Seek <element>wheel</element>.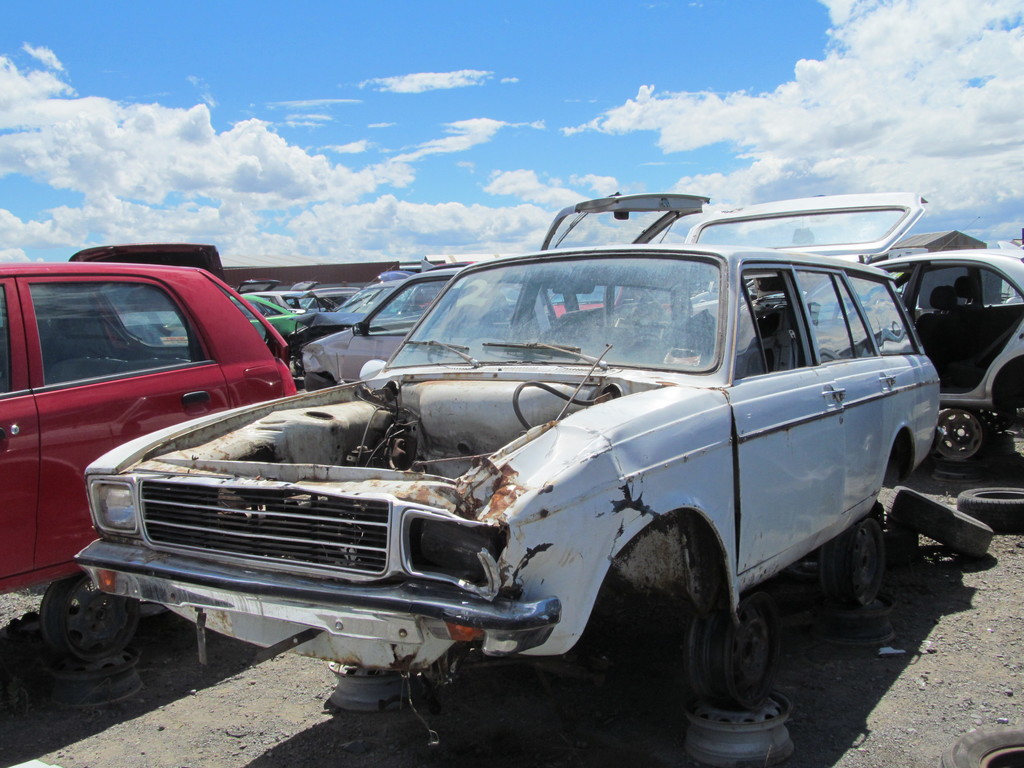
[left=333, top=662, right=421, bottom=710].
